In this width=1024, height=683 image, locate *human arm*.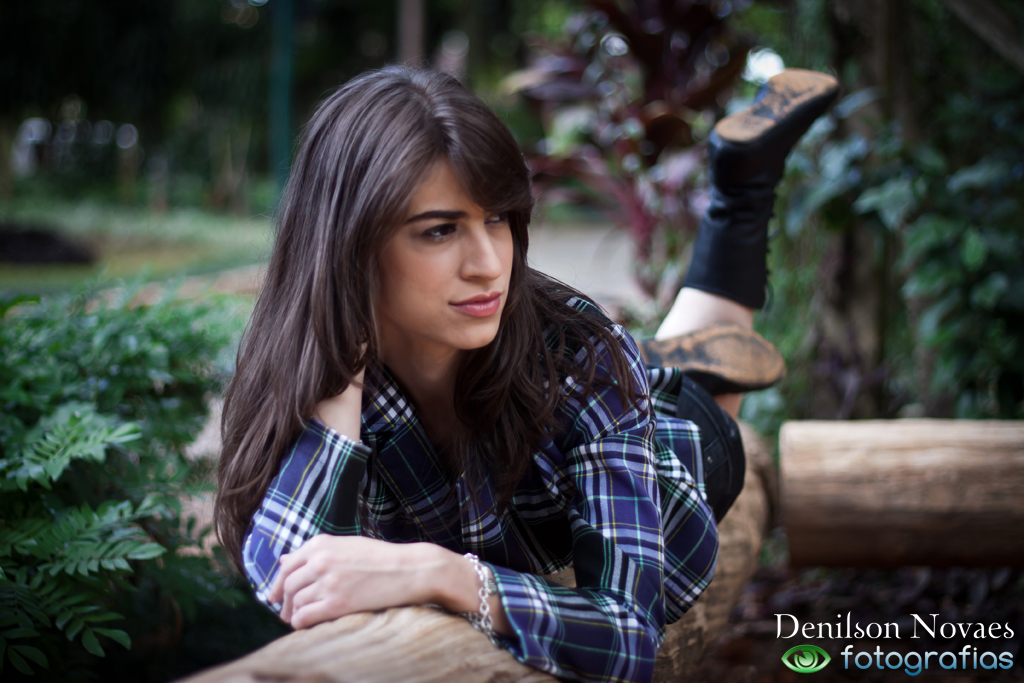
Bounding box: (236, 336, 370, 615).
